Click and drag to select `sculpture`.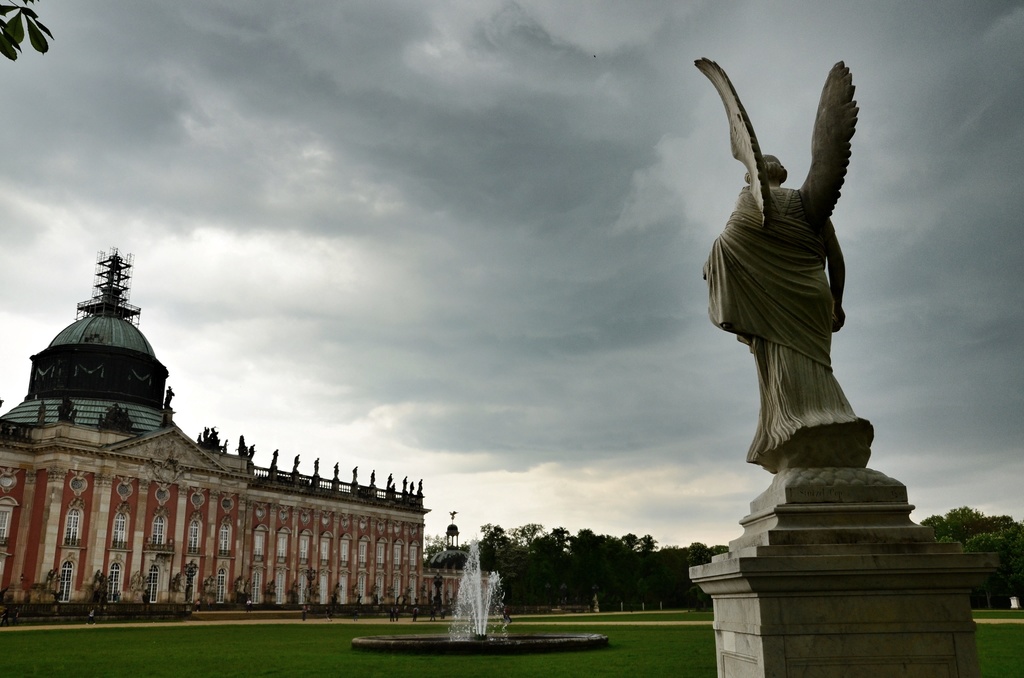
Selection: {"left": 131, "top": 569, "right": 139, "bottom": 589}.
